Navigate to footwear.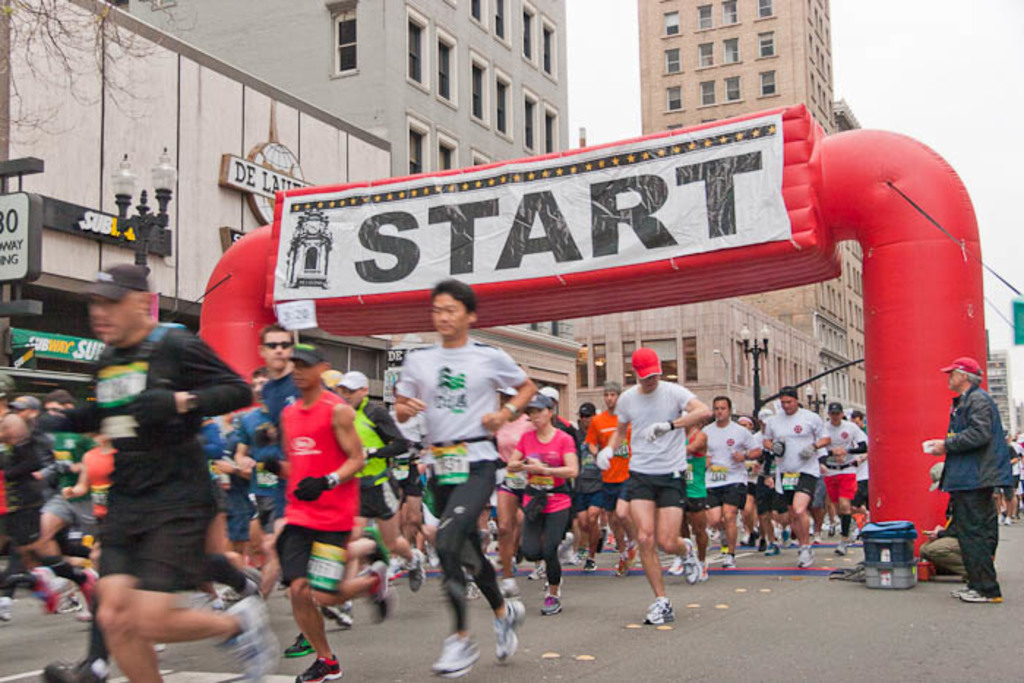
Navigation target: detection(540, 592, 560, 617).
